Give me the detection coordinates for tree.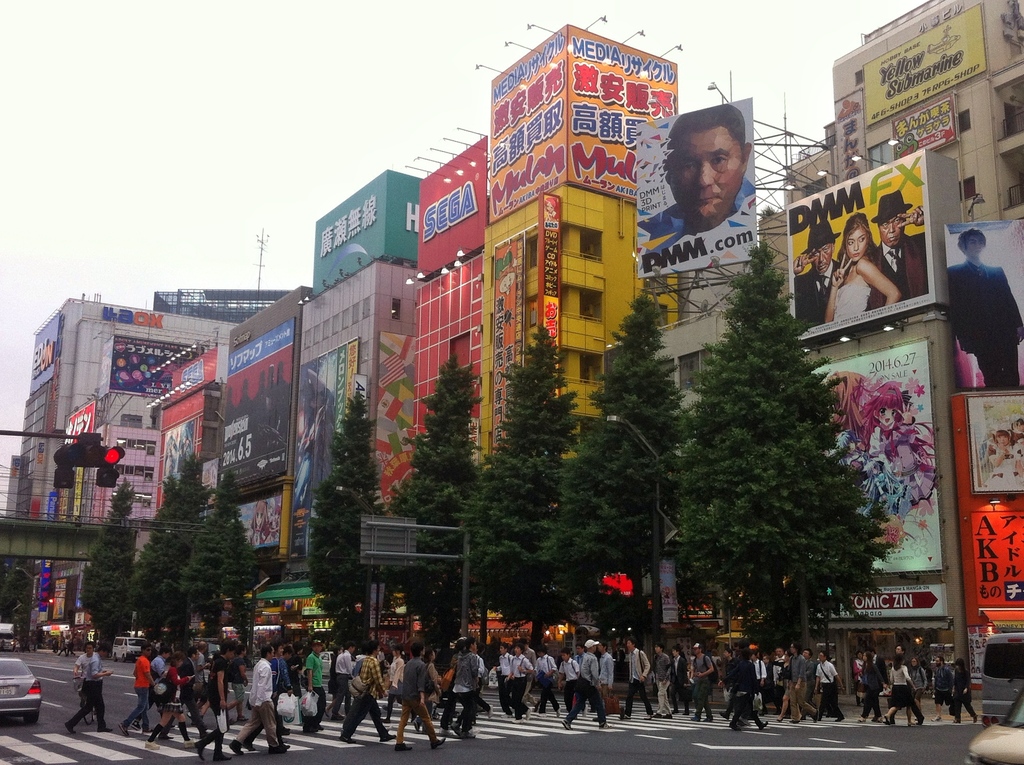
[688, 244, 893, 663].
